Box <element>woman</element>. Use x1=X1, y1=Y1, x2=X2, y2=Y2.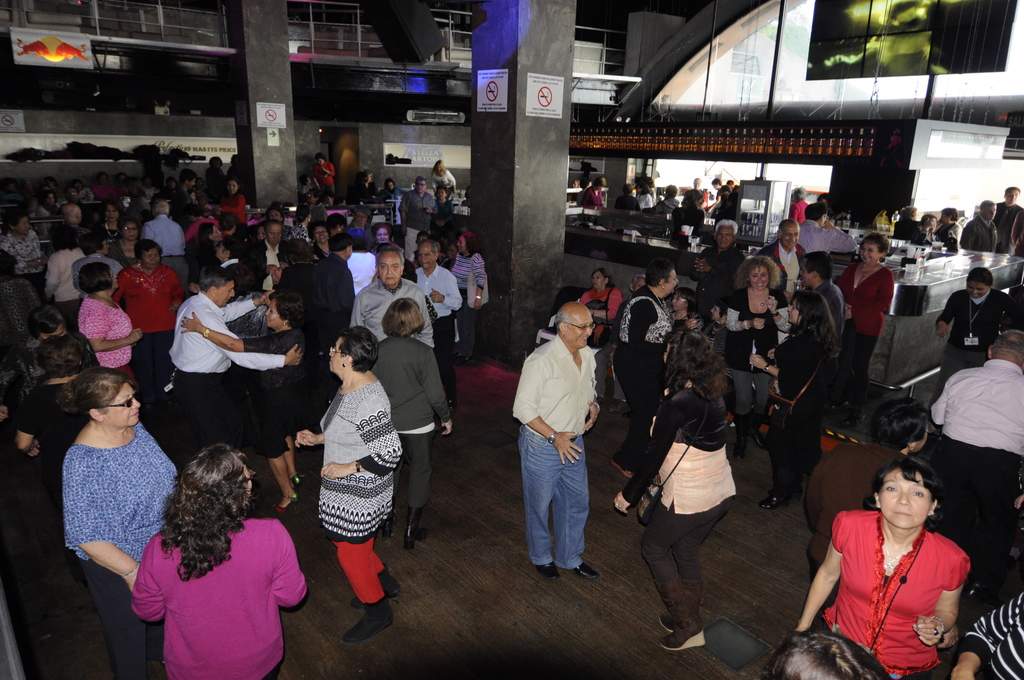
x1=58, y1=370, x2=181, y2=679.
